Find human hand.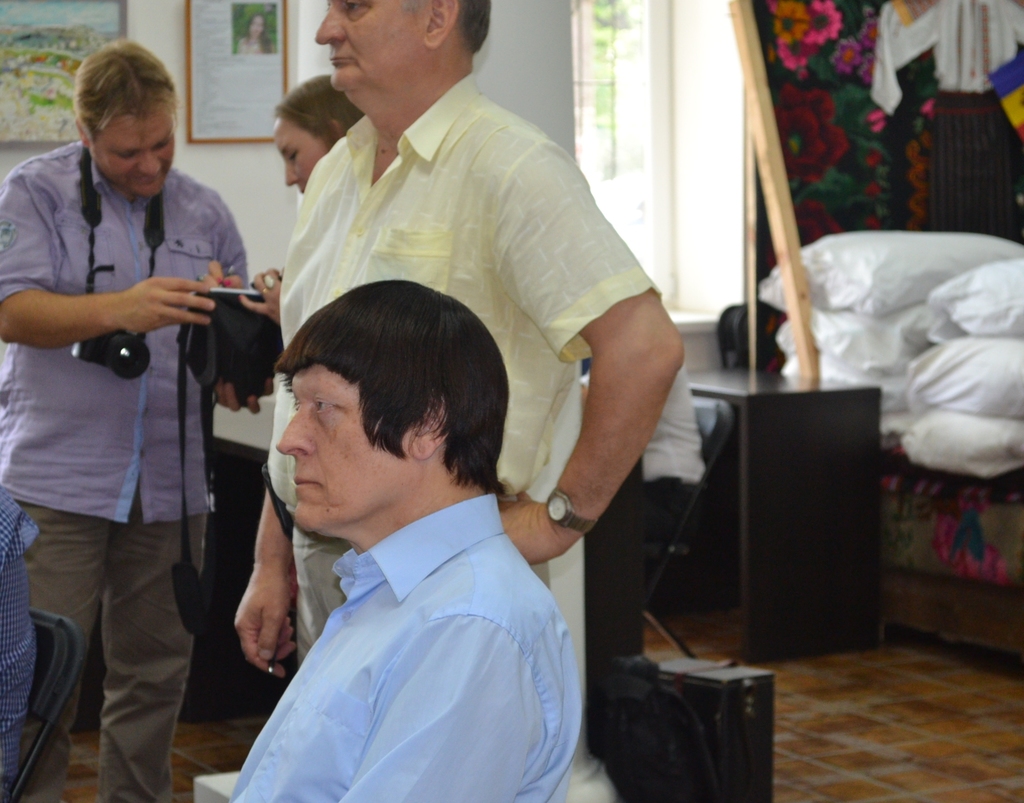
x1=213, y1=377, x2=274, y2=417.
